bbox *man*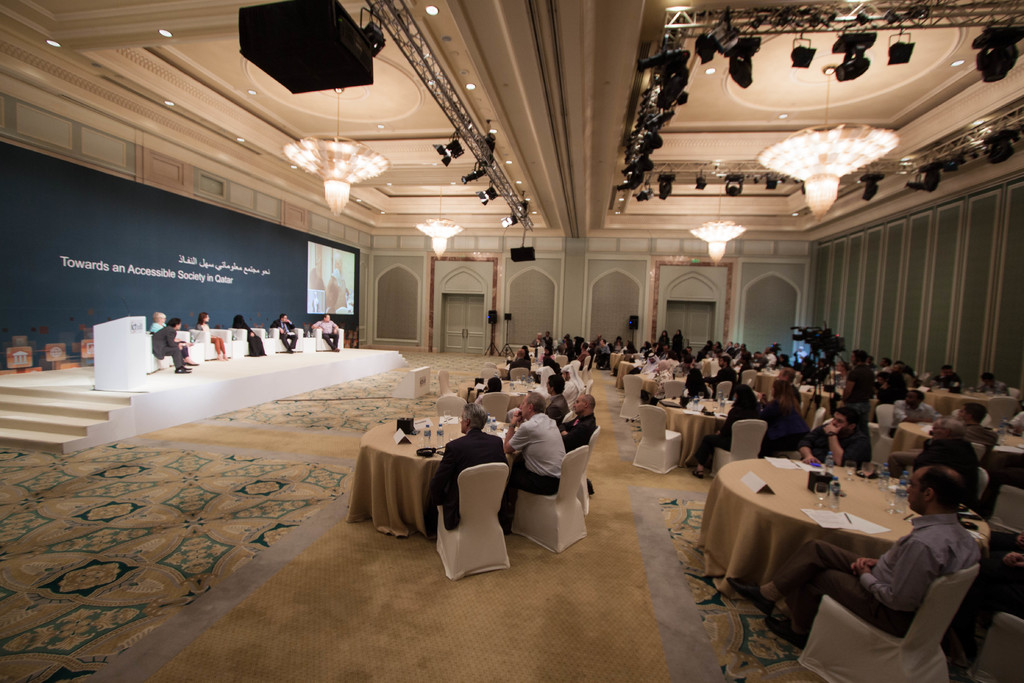
791/407/867/465
